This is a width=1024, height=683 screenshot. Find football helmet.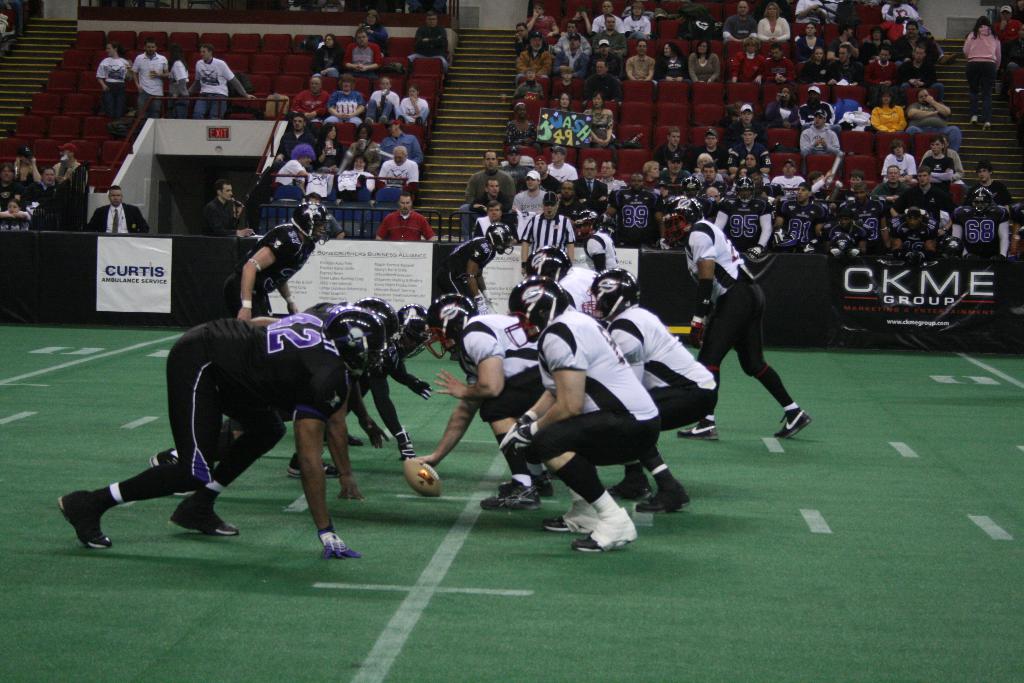
Bounding box: bbox(582, 265, 644, 321).
